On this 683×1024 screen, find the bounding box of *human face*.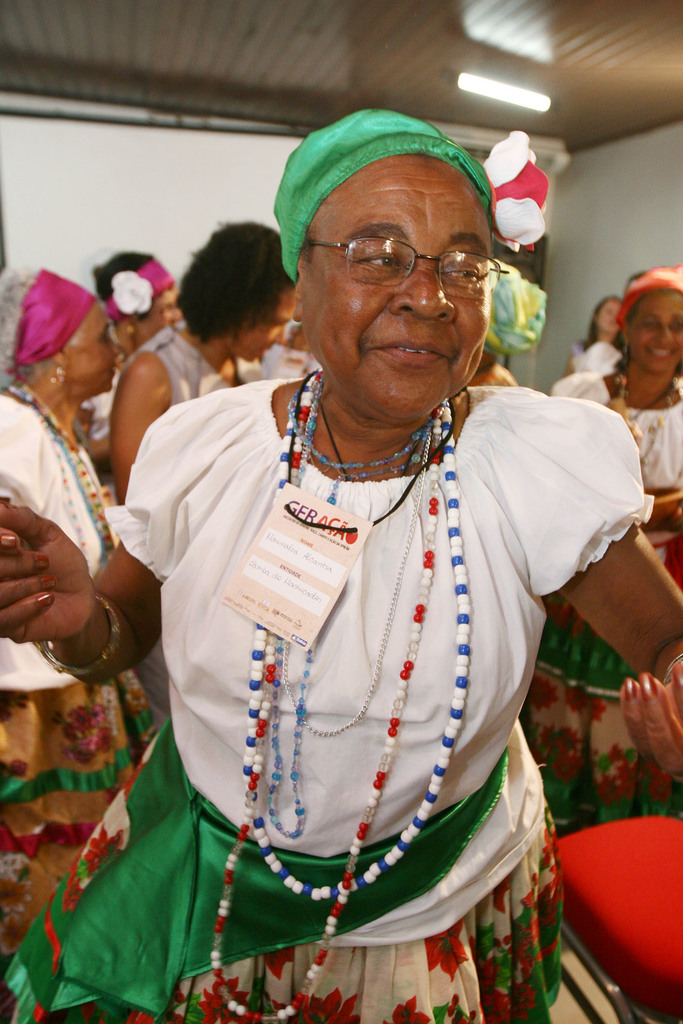
Bounding box: [632,292,682,376].
